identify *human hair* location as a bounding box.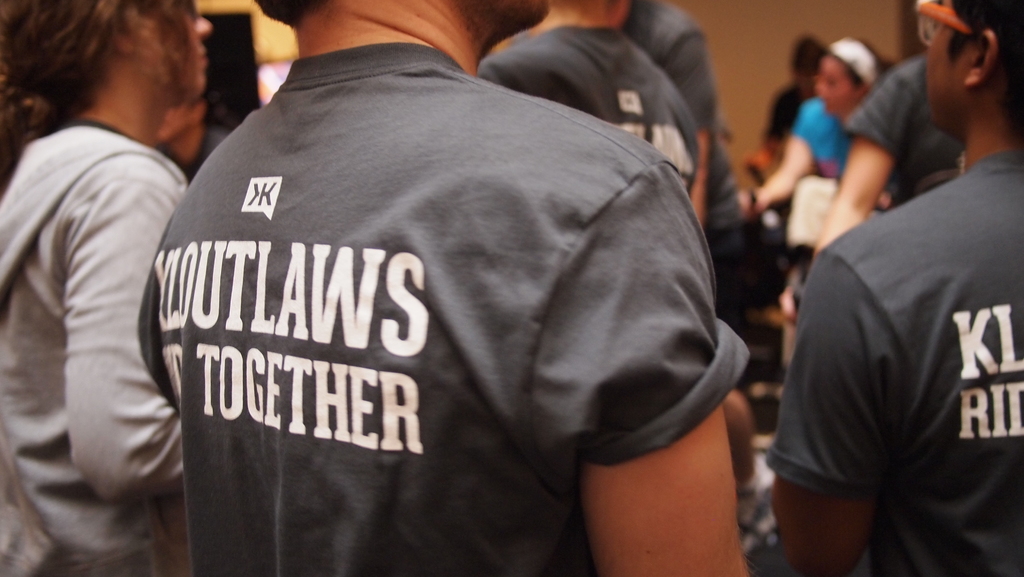
l=17, t=11, r=207, b=139.
